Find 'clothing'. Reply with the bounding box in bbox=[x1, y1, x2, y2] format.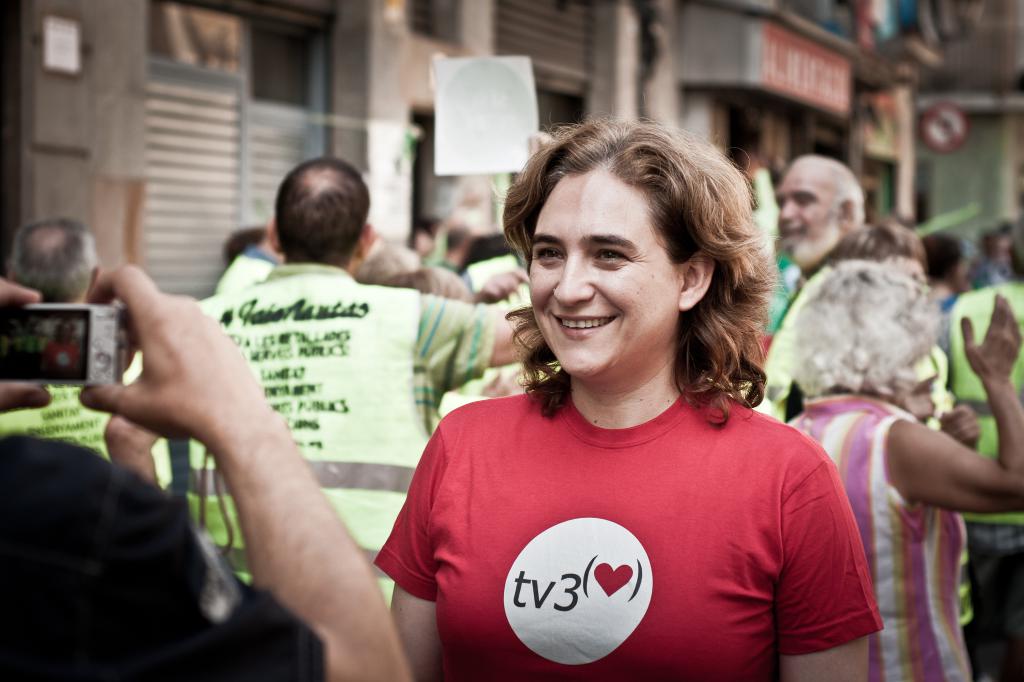
bbox=[783, 384, 990, 681].
